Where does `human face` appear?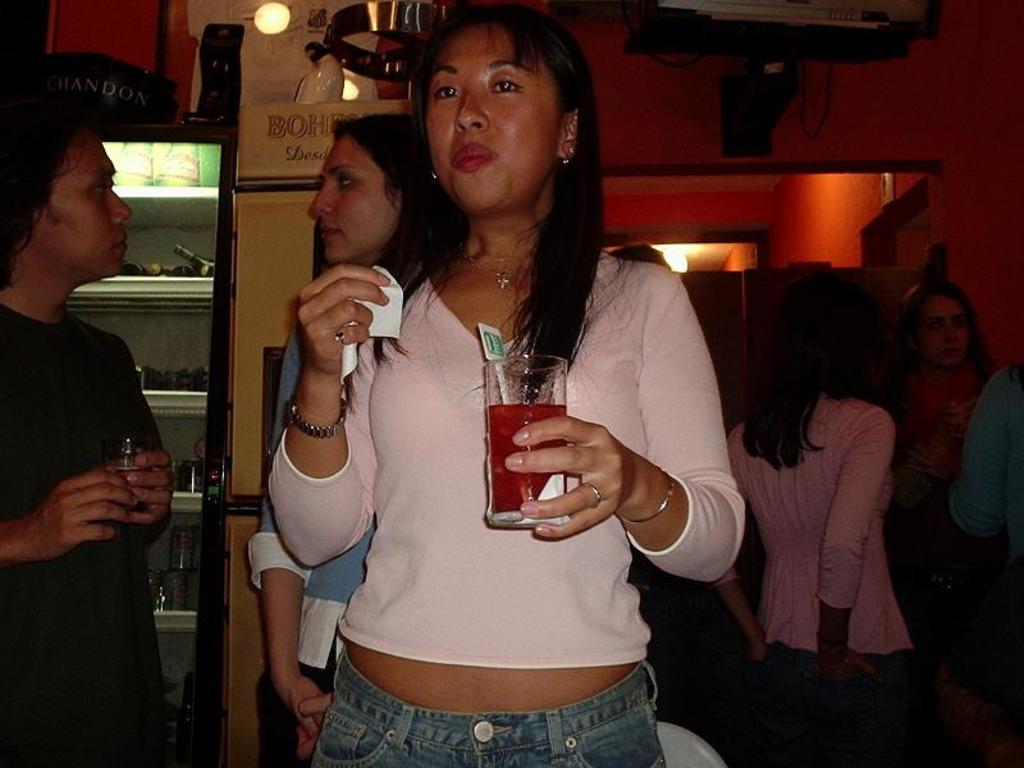
Appears at (x1=308, y1=136, x2=392, y2=262).
